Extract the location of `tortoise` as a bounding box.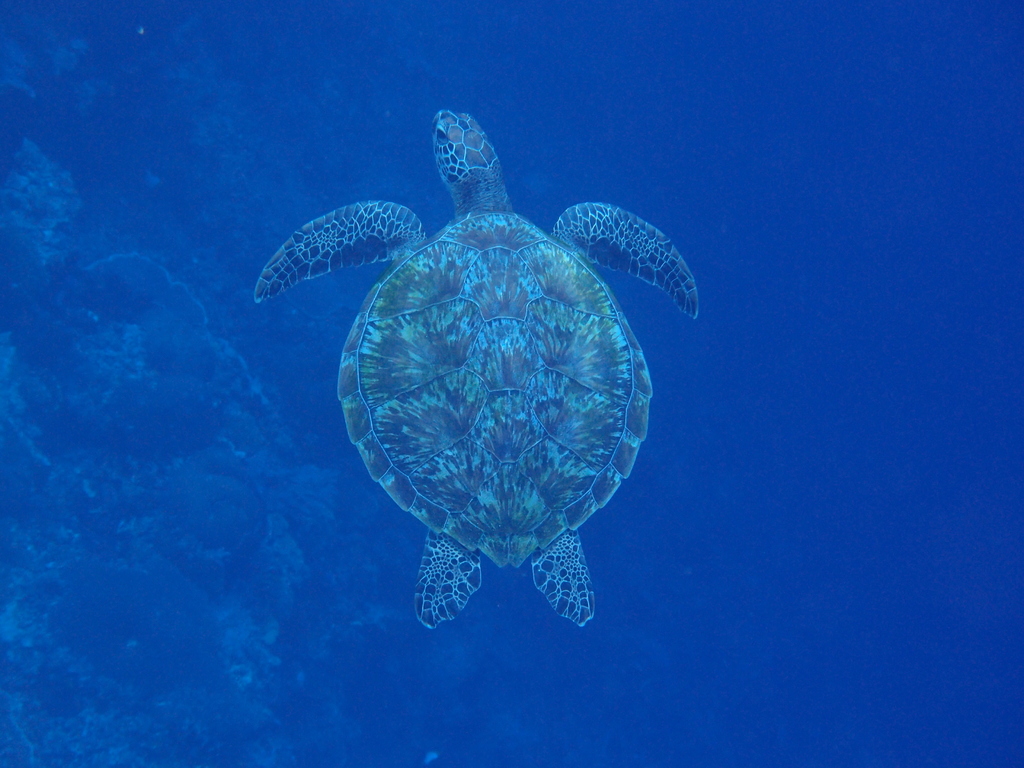
rect(256, 108, 708, 627).
